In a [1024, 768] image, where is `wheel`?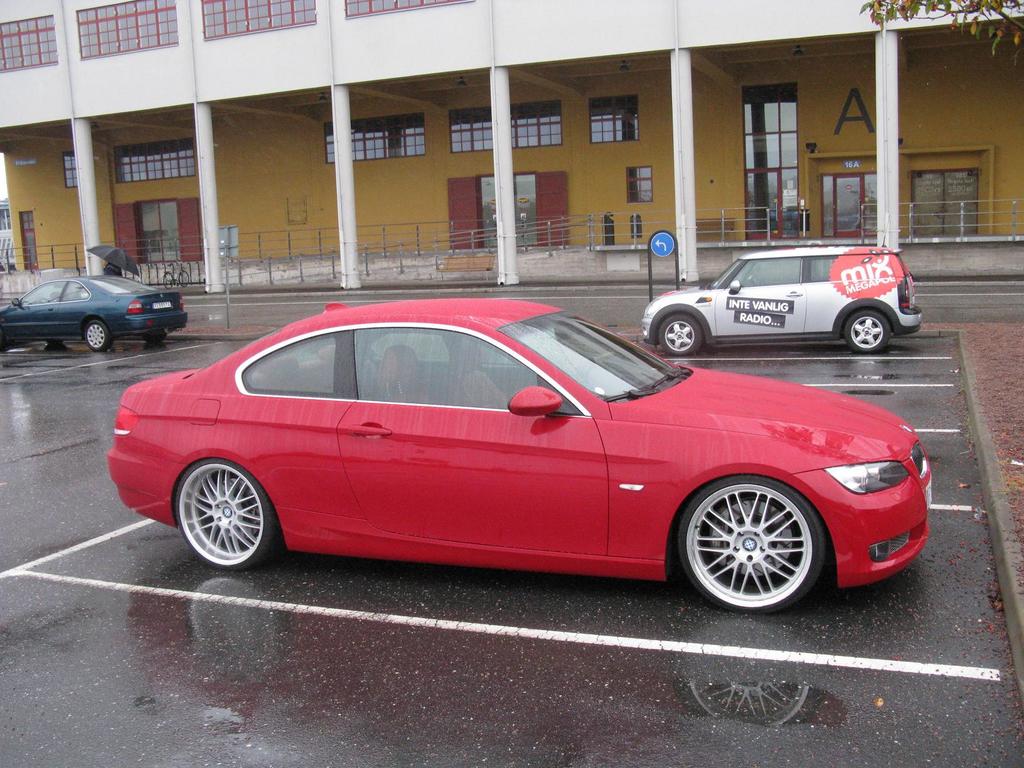
169/457/276/573.
